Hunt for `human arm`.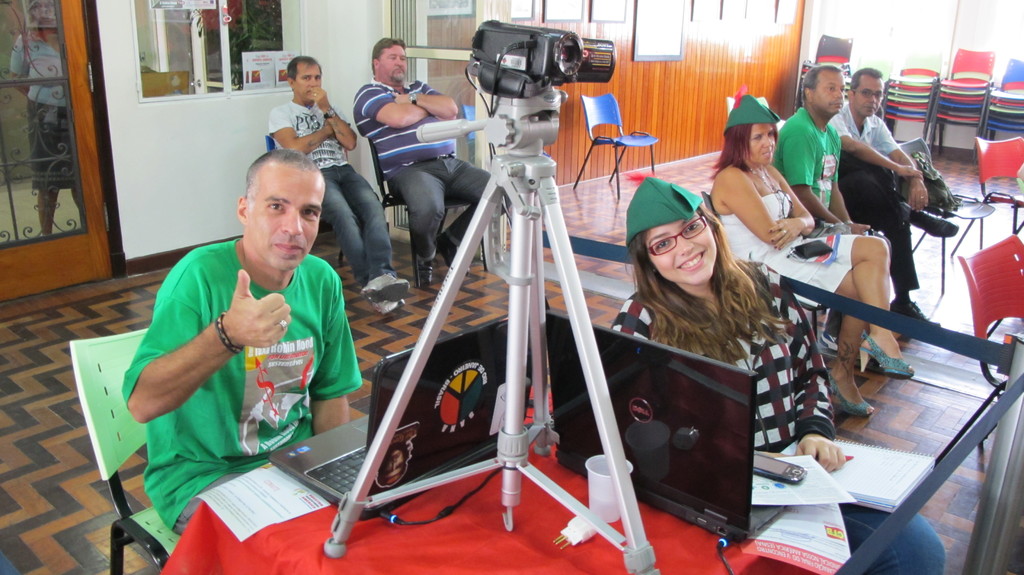
Hunted down at pyautogui.locateOnScreen(776, 127, 856, 229).
